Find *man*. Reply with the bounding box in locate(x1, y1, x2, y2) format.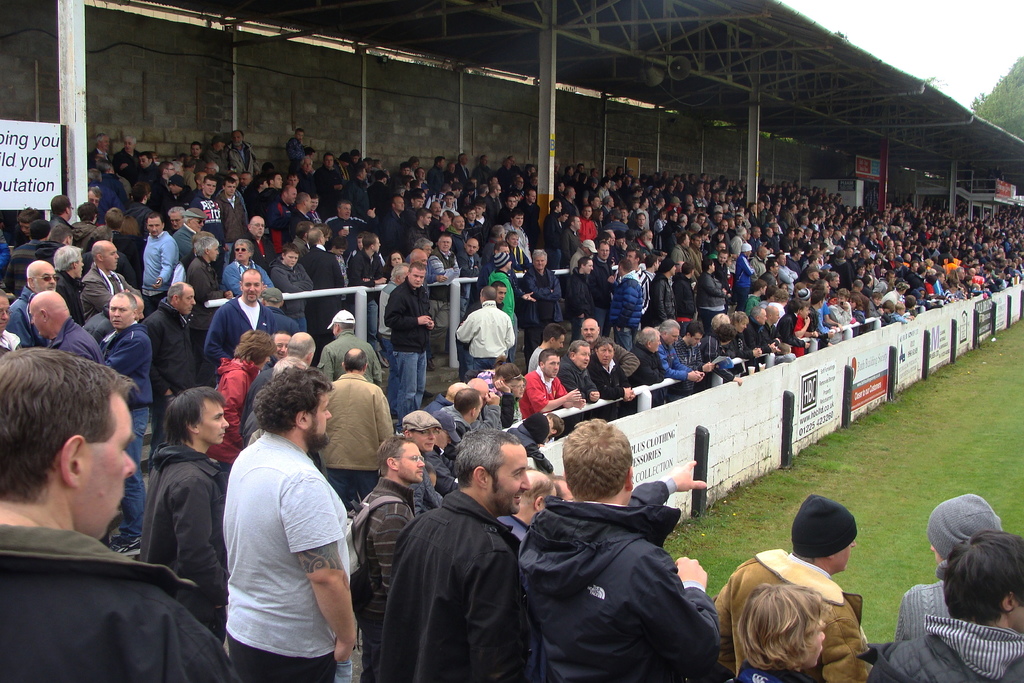
locate(5, 254, 60, 346).
